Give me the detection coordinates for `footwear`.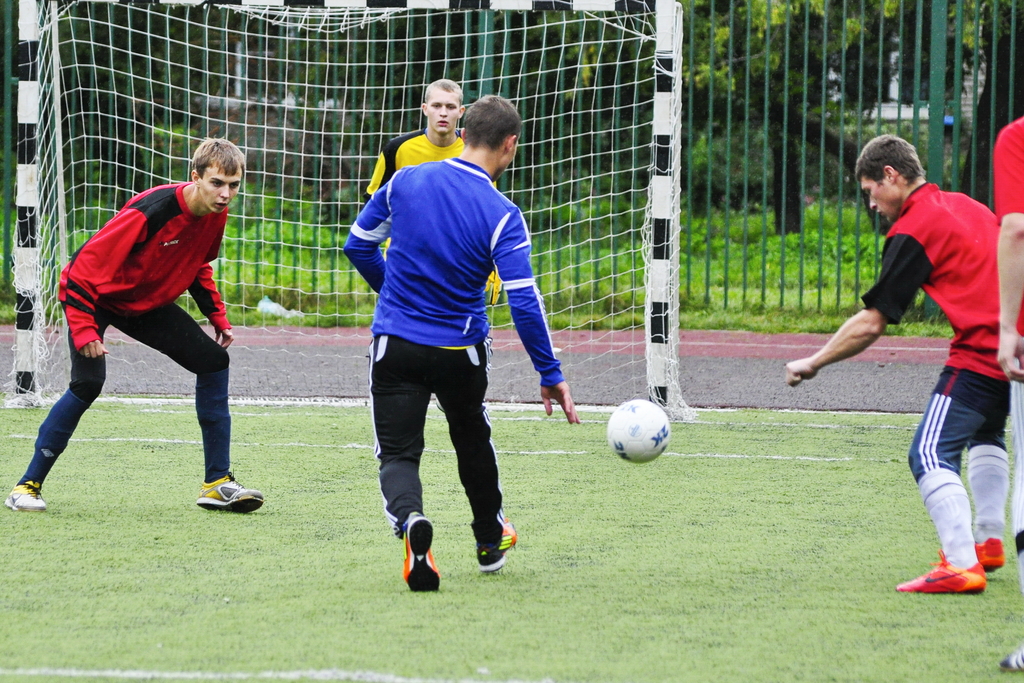
box(1002, 648, 1023, 671).
